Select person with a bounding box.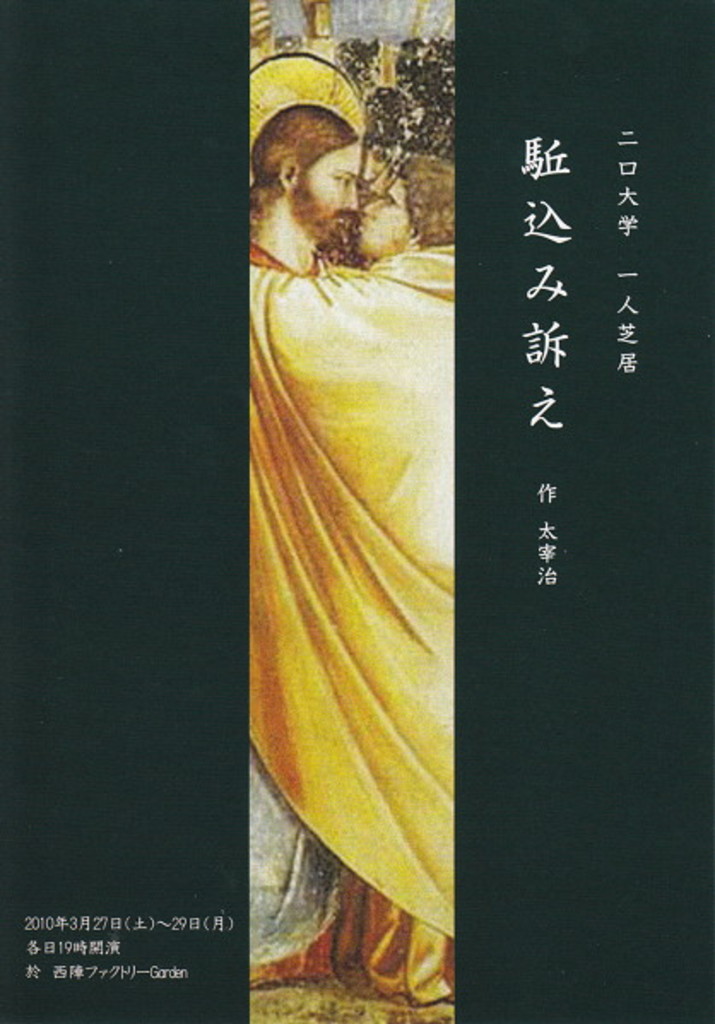
left=248, top=162, right=455, bottom=1007.
